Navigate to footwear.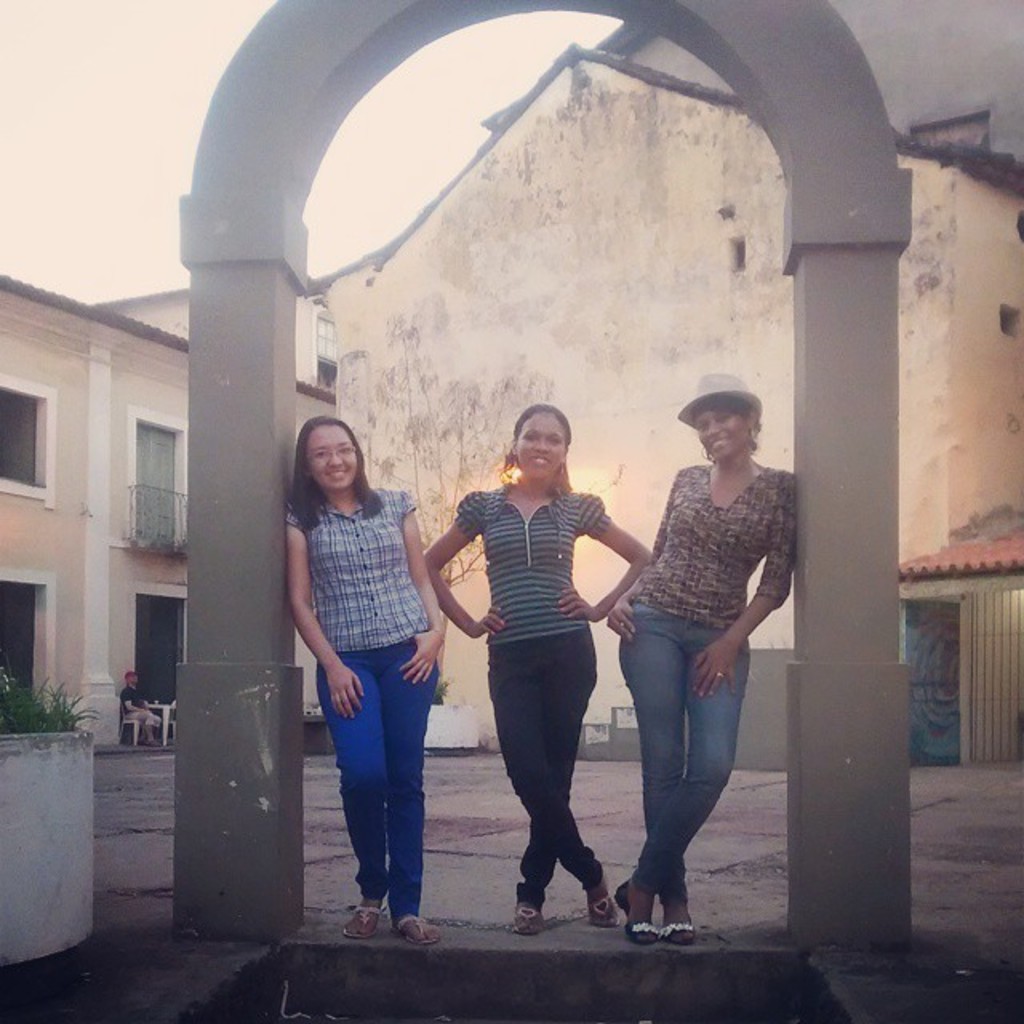
Navigation target: <region>394, 902, 442, 947</region>.
